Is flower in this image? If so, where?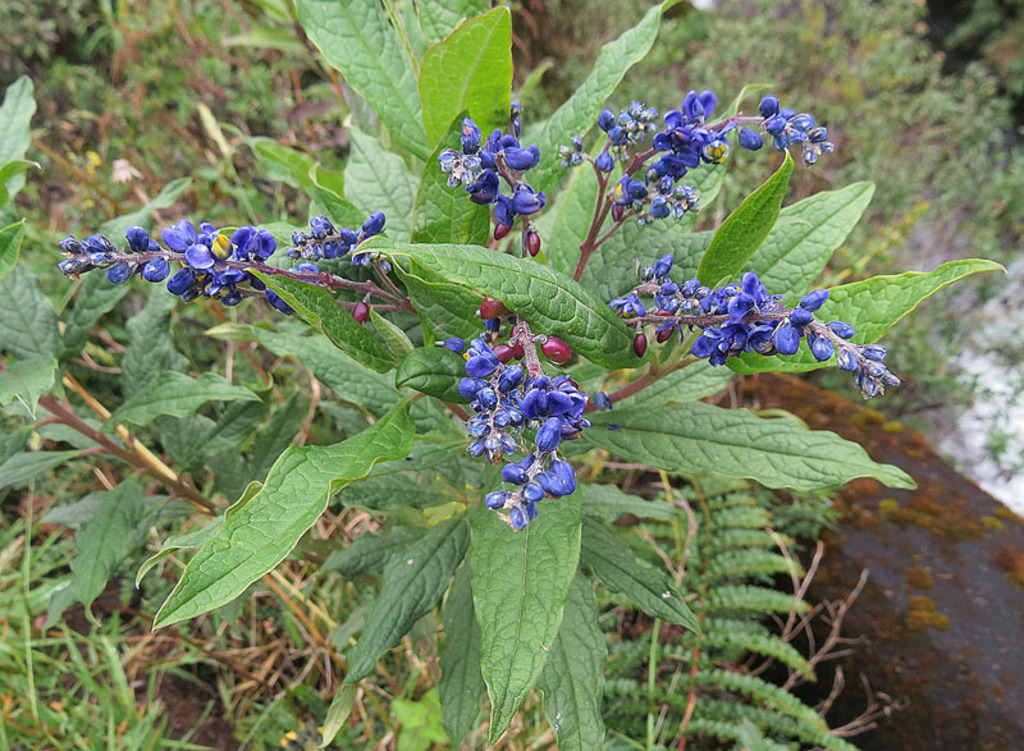
Yes, at BBox(50, 214, 390, 310).
